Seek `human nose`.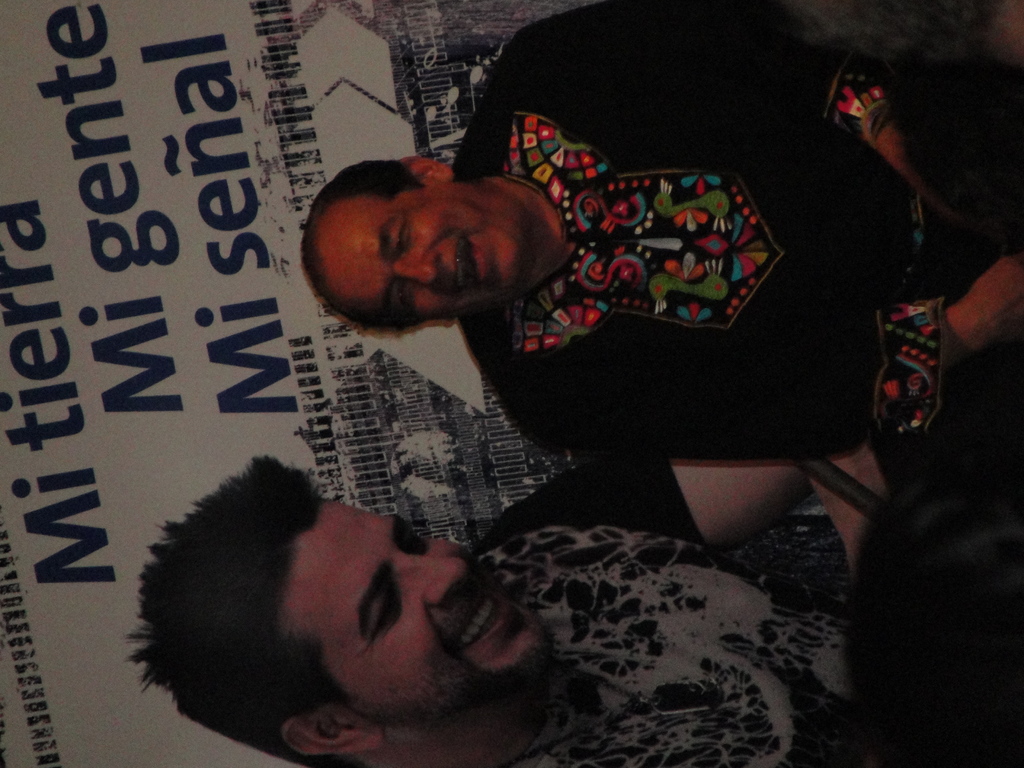
[x1=401, y1=249, x2=444, y2=291].
